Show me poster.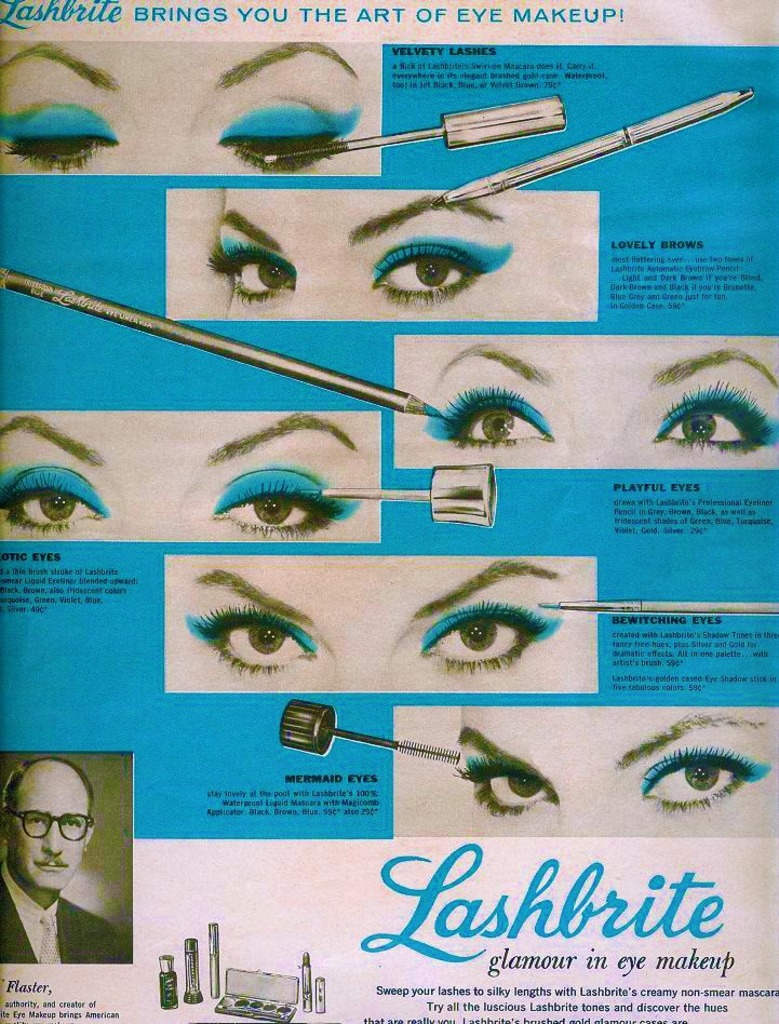
poster is here: 0,0,778,1023.
